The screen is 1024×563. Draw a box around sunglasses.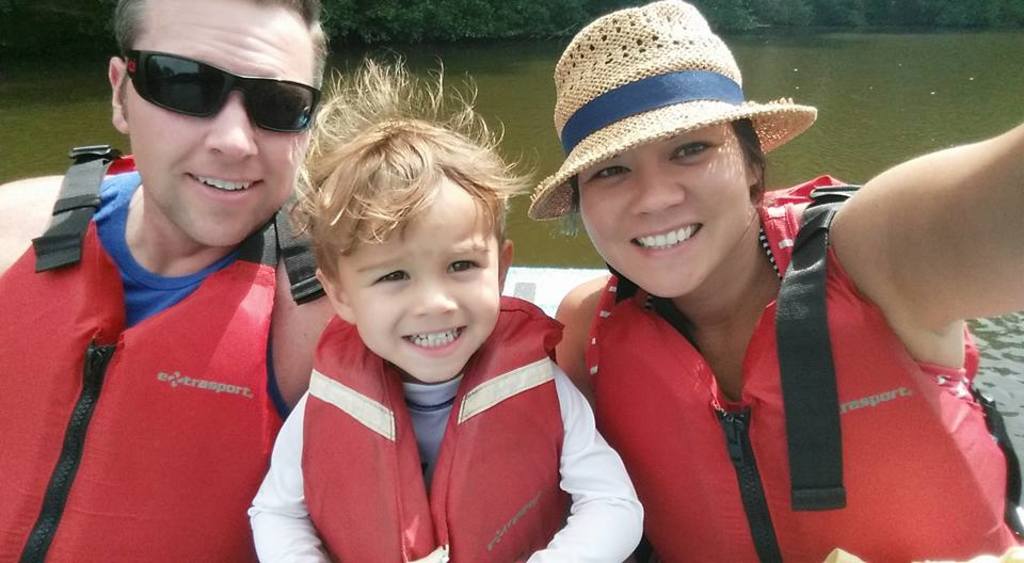
[left=112, top=32, right=321, bottom=132].
